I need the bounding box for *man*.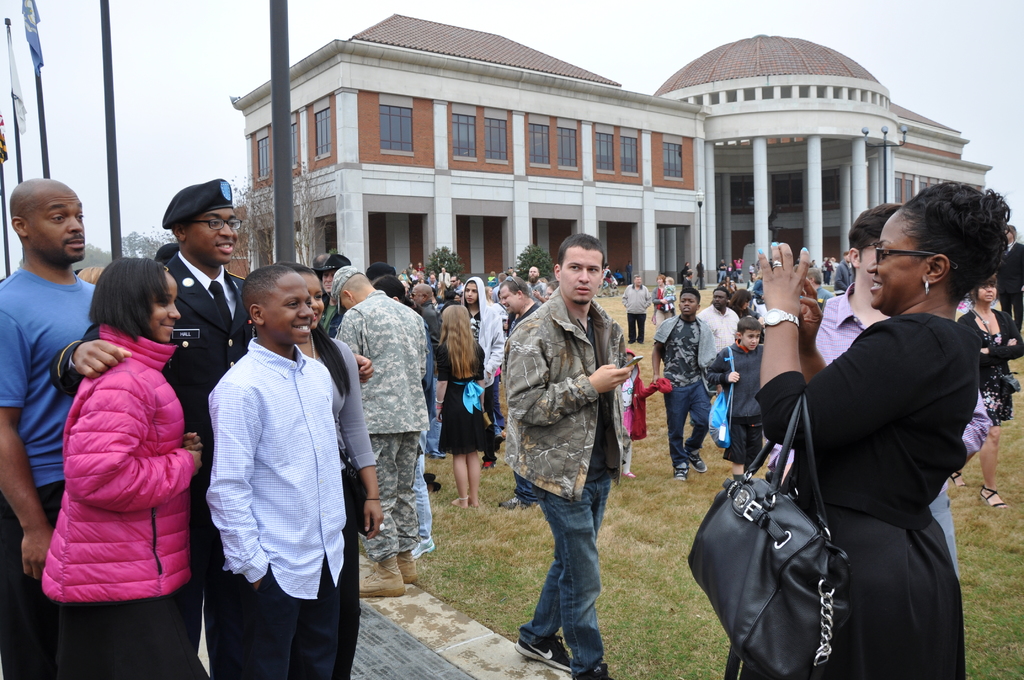
Here it is: Rect(50, 177, 259, 679).
